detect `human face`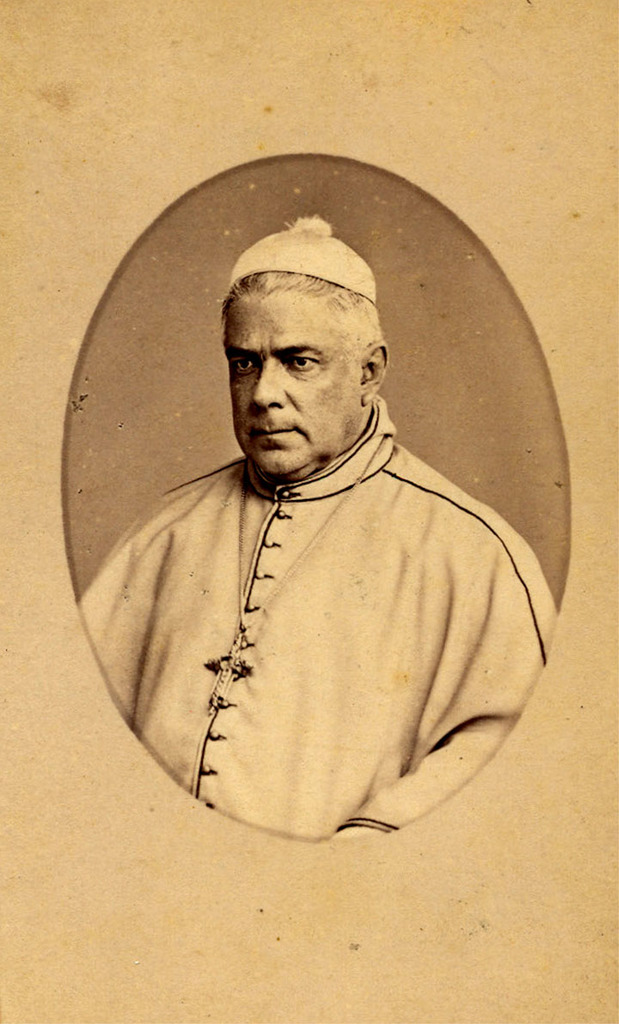
x1=224 y1=285 x2=359 y2=481
